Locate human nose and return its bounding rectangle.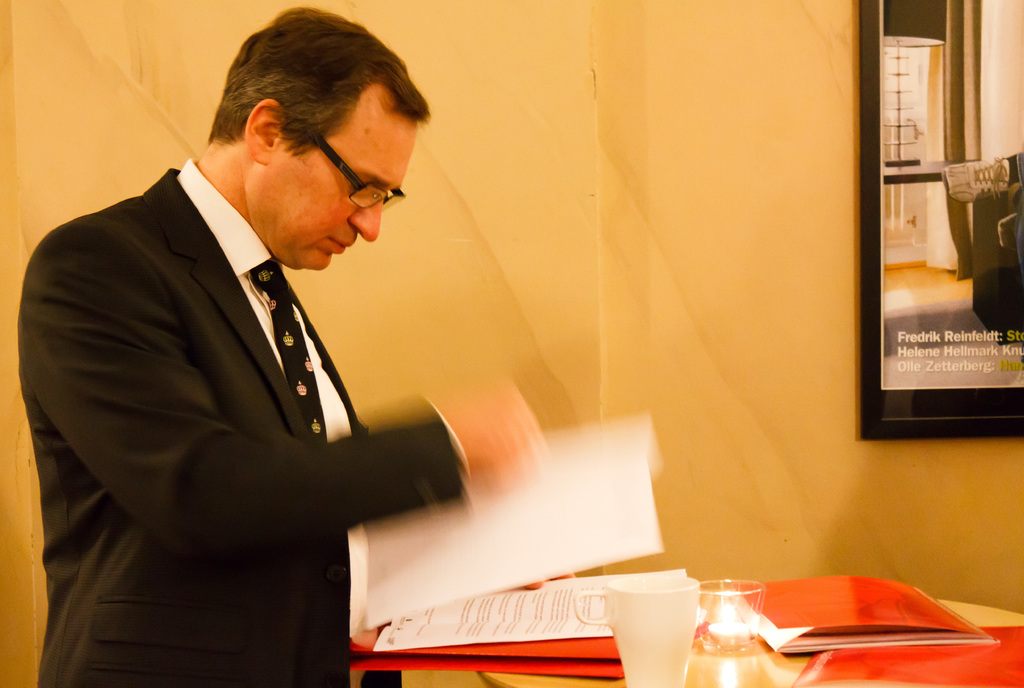
region(348, 198, 384, 242).
